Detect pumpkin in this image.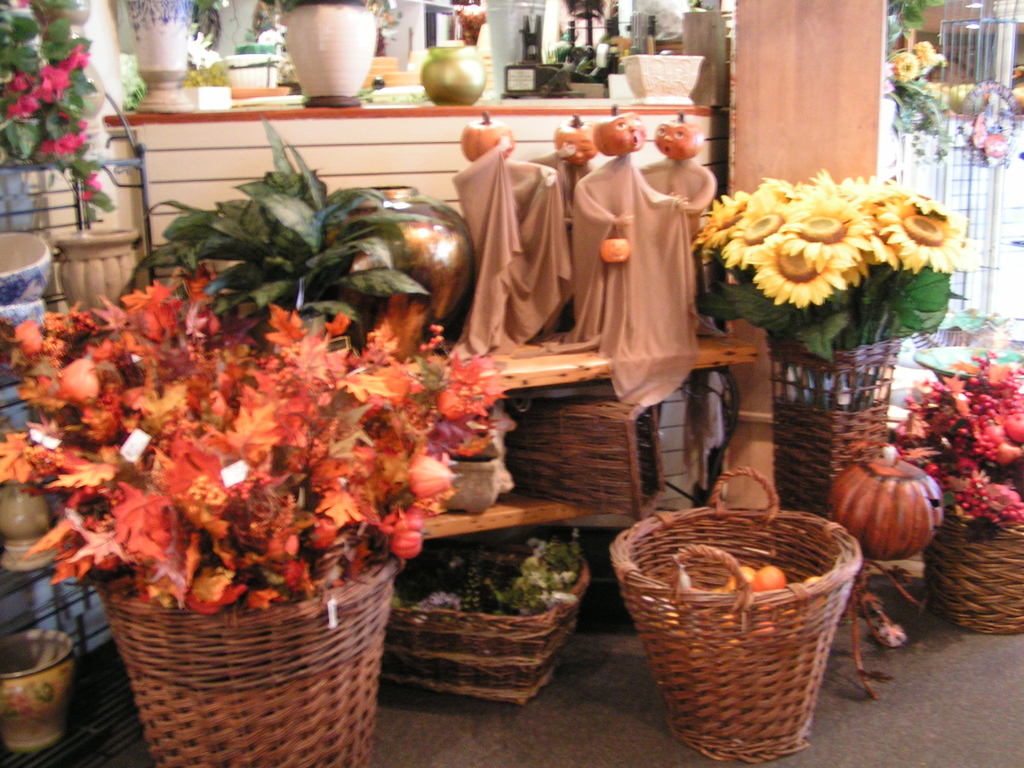
Detection: <region>459, 109, 516, 161</region>.
